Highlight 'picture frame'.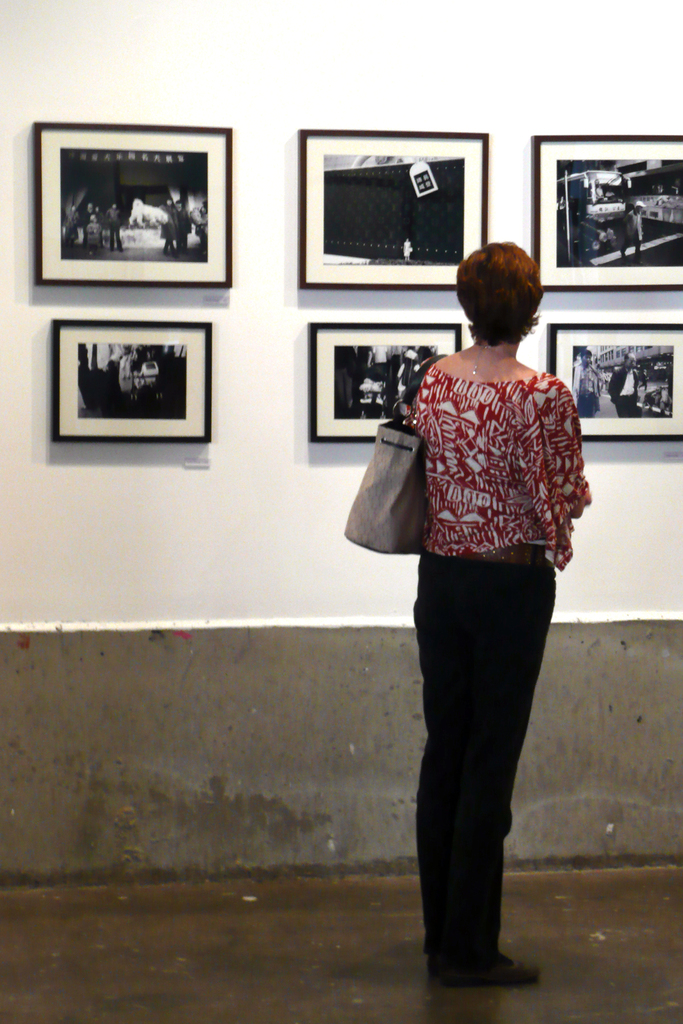
Highlighted region: (x1=534, y1=134, x2=680, y2=289).
